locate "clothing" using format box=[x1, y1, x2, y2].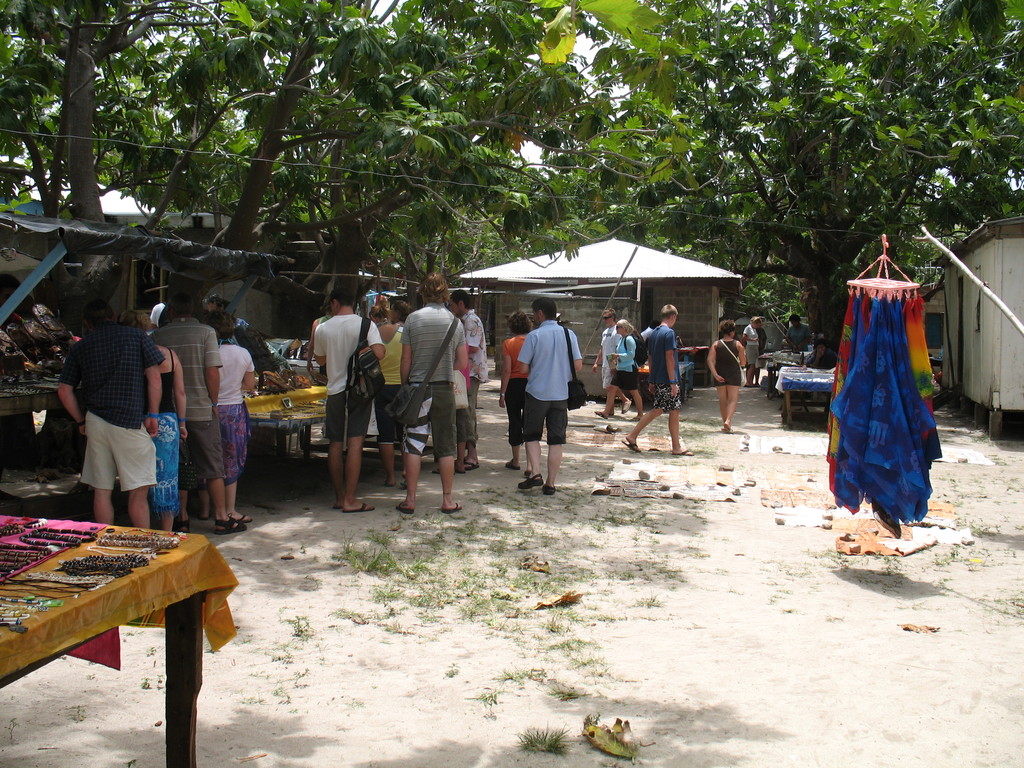
box=[298, 317, 381, 458].
